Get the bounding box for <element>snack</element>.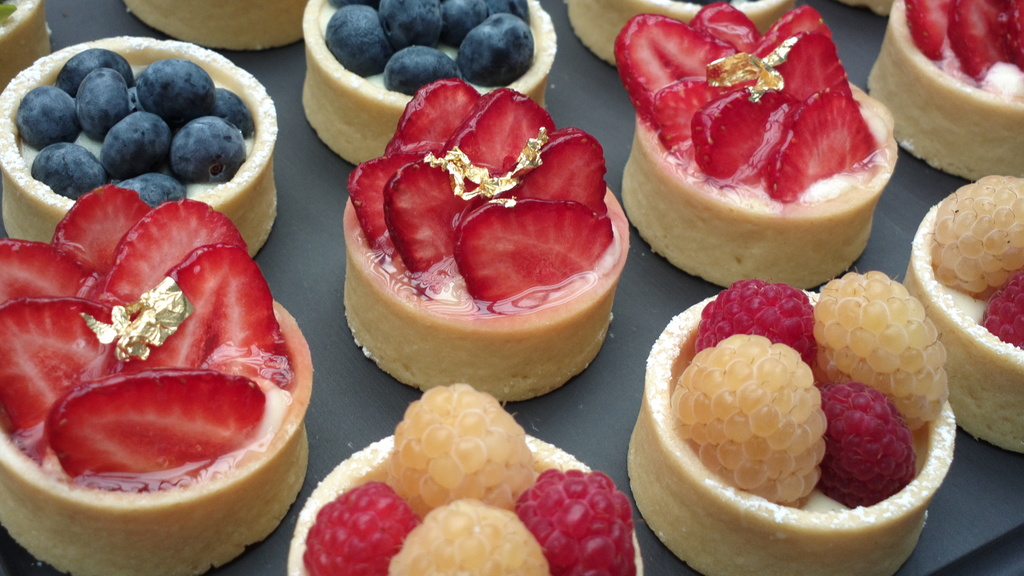
[x1=299, y1=0, x2=555, y2=167].
